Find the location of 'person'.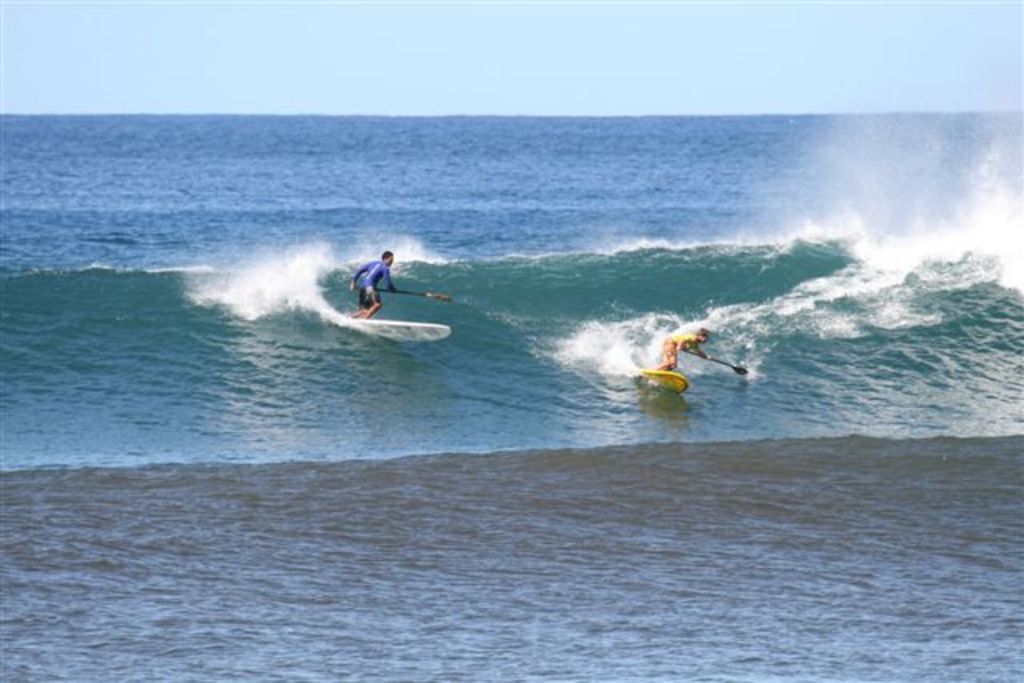
Location: crop(654, 325, 715, 371).
